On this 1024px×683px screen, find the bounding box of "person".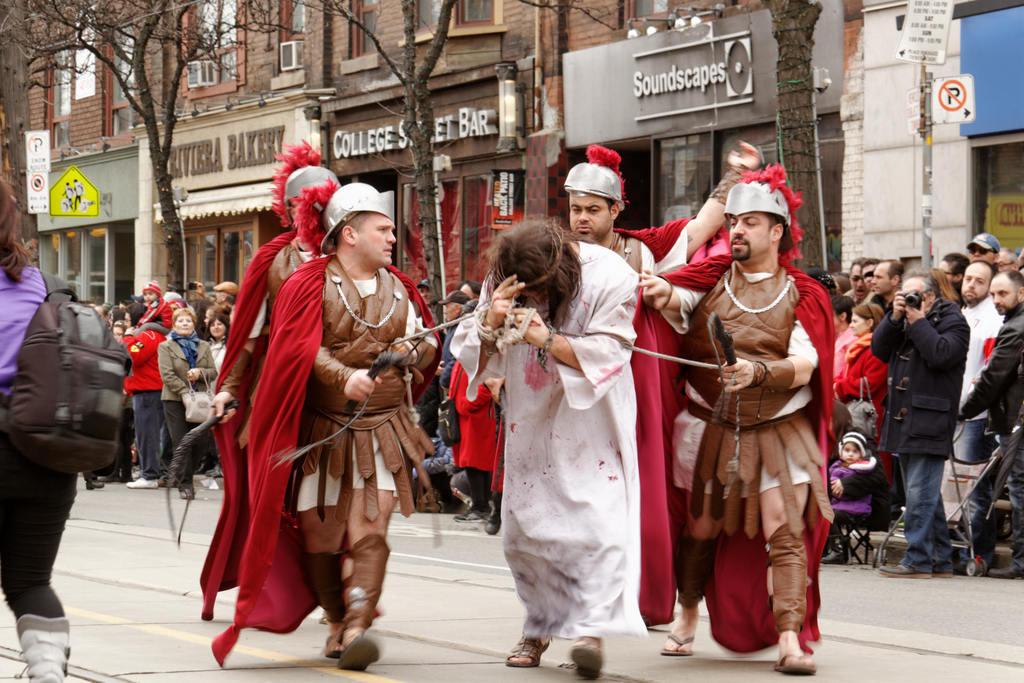
Bounding box: <box>453,225,637,677</box>.
